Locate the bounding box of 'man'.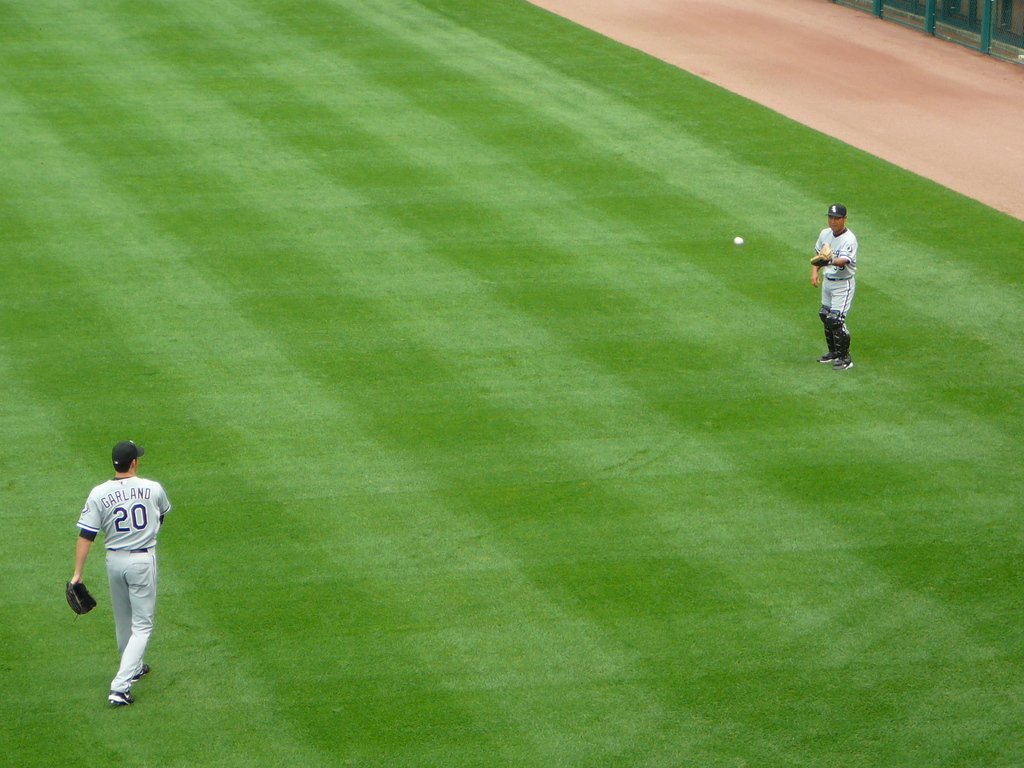
Bounding box: 806, 204, 858, 377.
